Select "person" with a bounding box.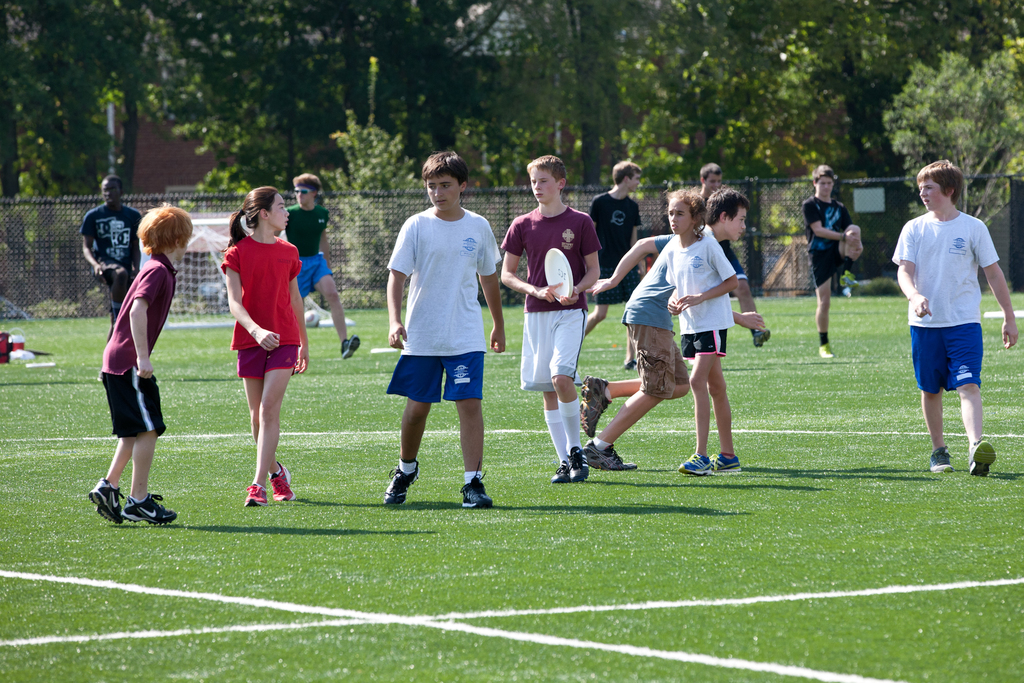
left=801, top=163, right=862, bottom=363.
